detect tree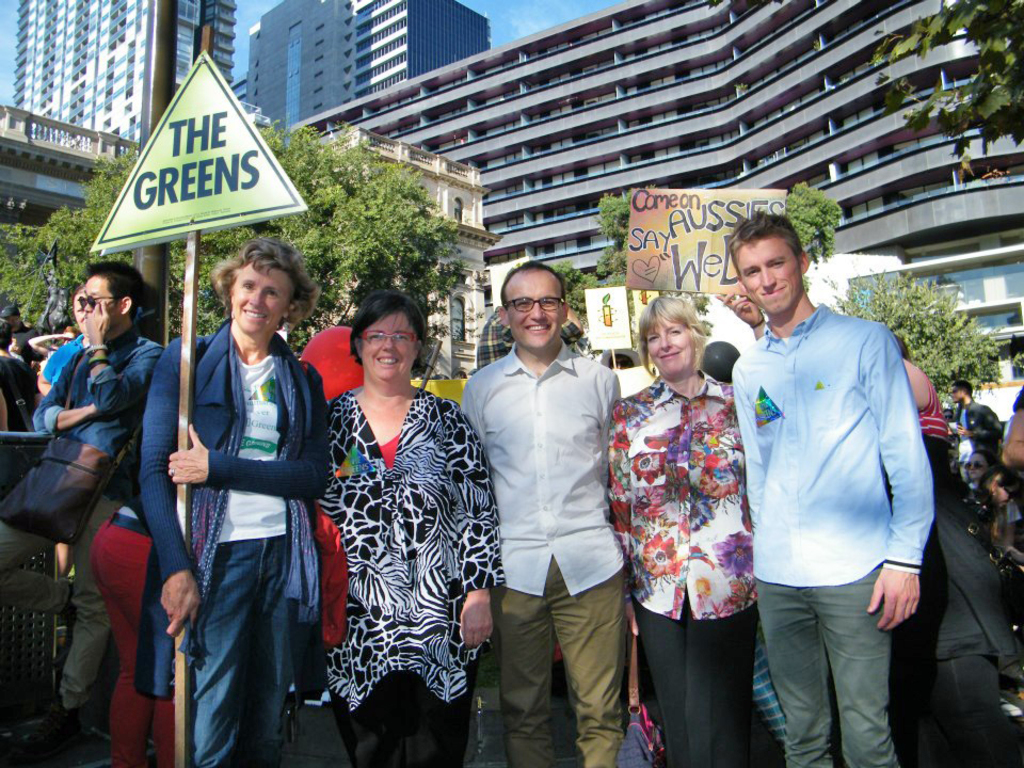
(x1=44, y1=99, x2=469, y2=354)
